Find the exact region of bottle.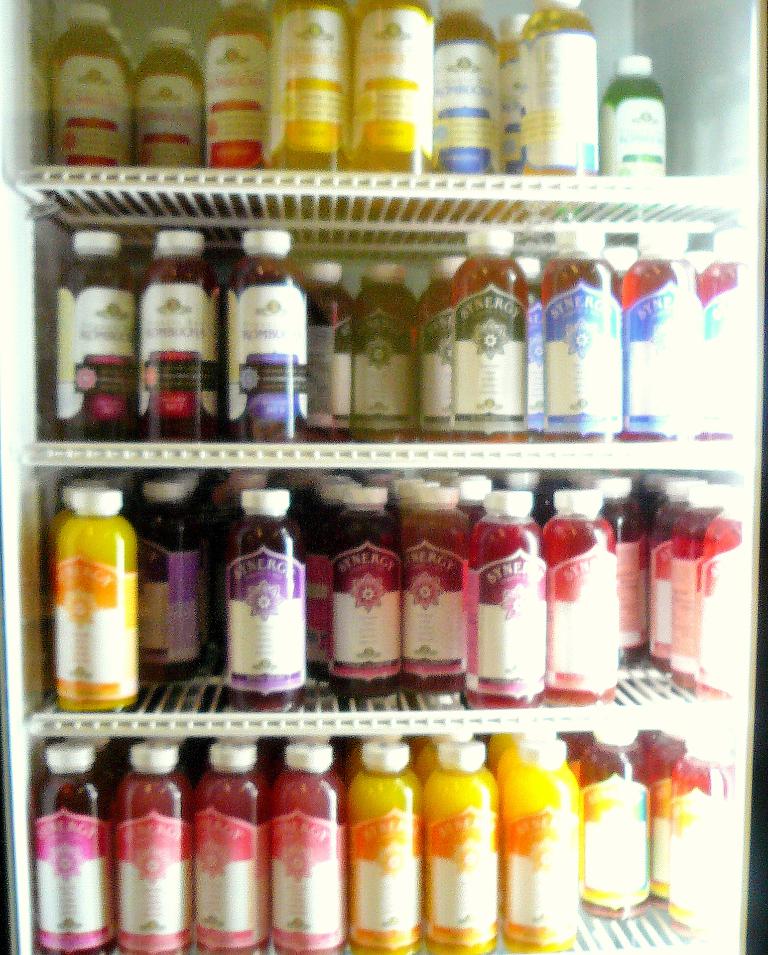
Exact region: left=494, top=732, right=570, bottom=793.
